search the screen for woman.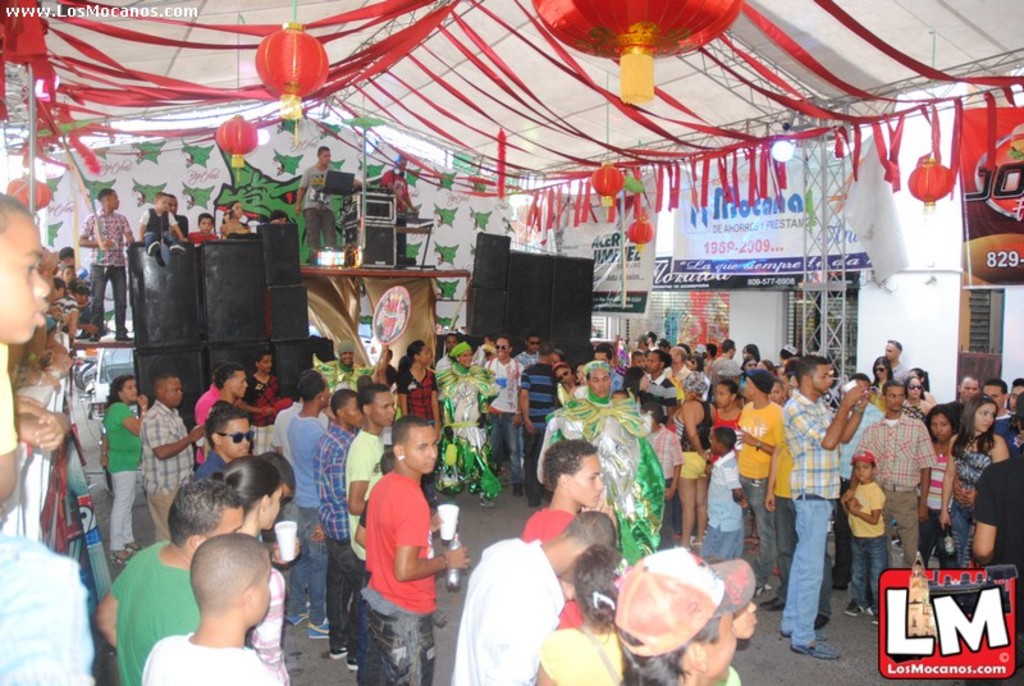
Found at [x1=937, y1=395, x2=1002, y2=553].
